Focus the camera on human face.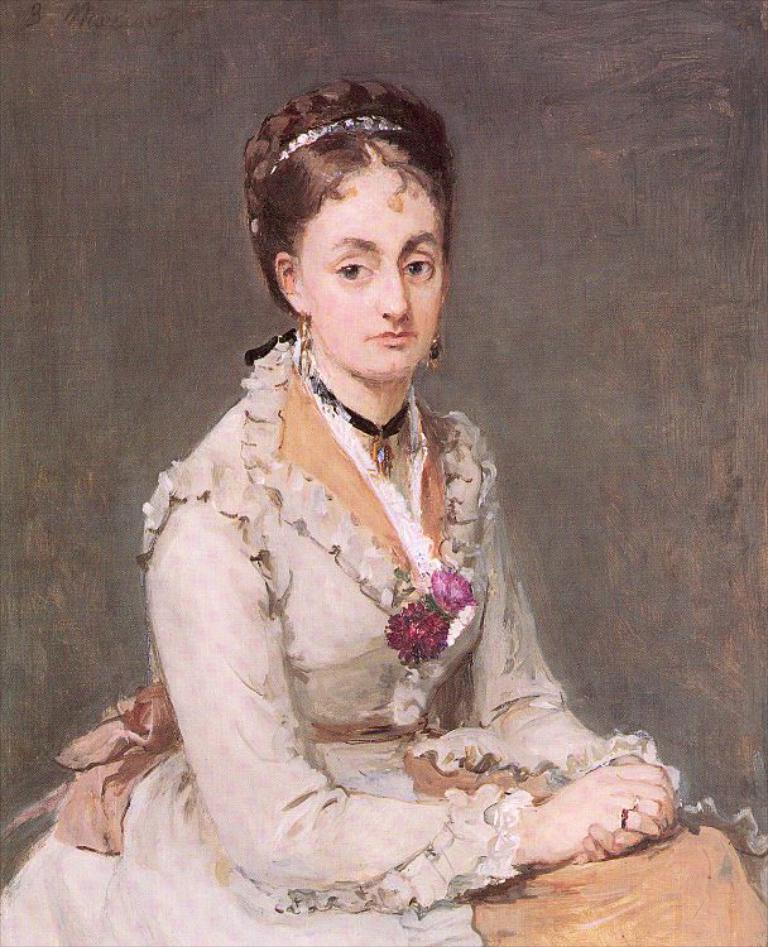
Focus region: box=[299, 170, 435, 383].
